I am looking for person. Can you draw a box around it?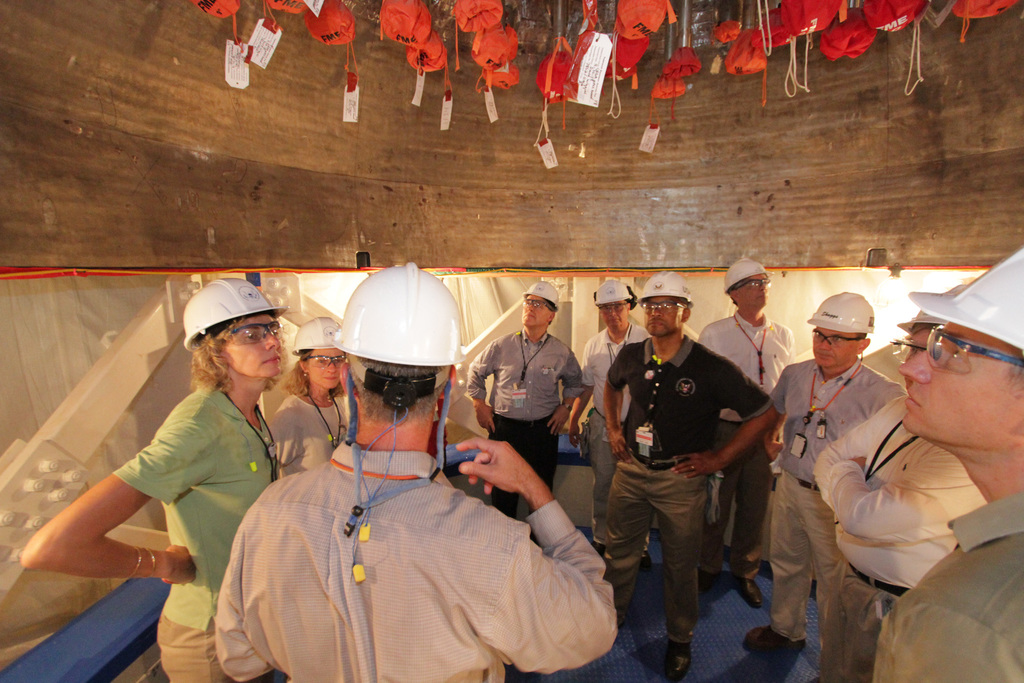
Sure, the bounding box is bbox=(690, 264, 794, 605).
